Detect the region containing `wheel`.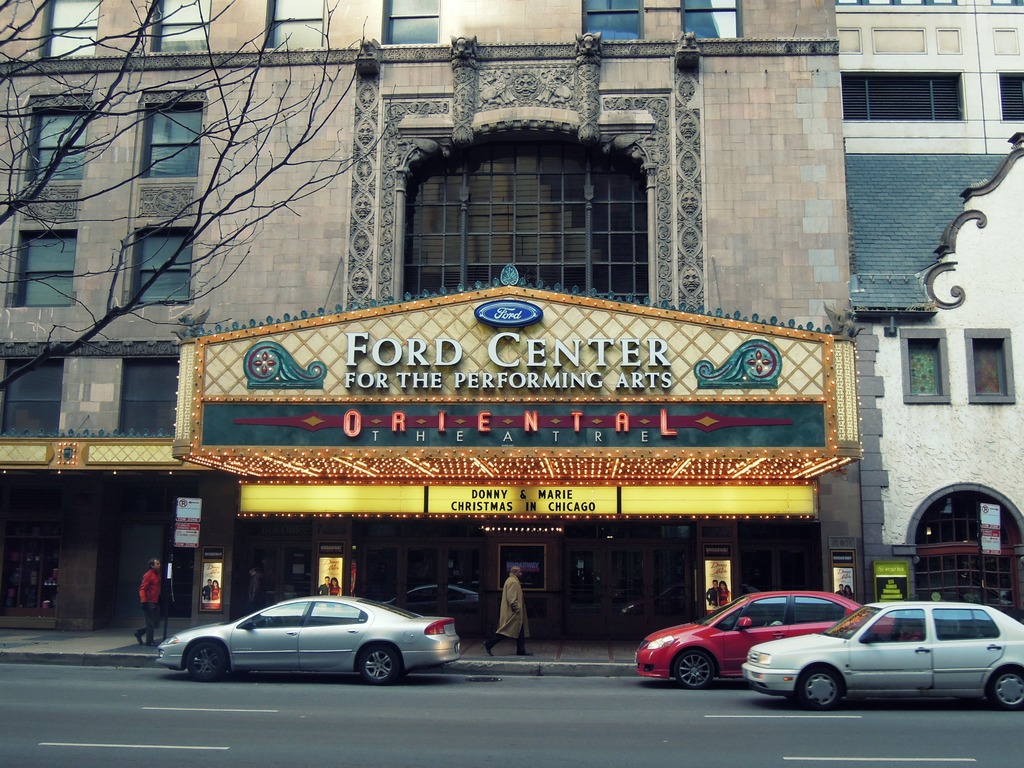
<bbox>673, 648, 709, 688</bbox>.
